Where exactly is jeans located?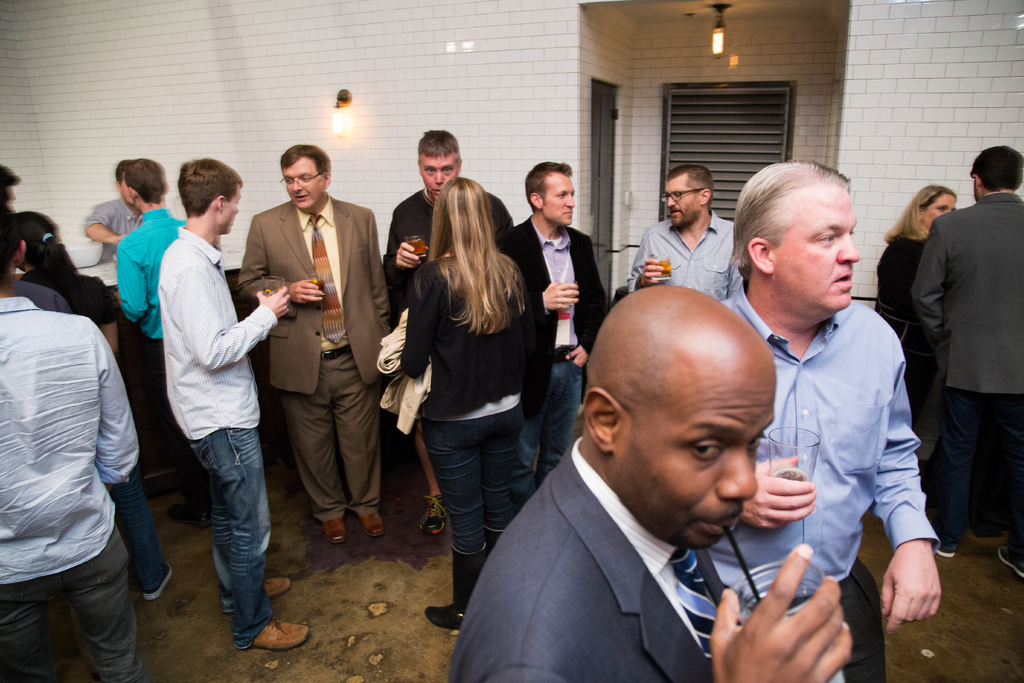
Its bounding box is (108,465,163,591).
